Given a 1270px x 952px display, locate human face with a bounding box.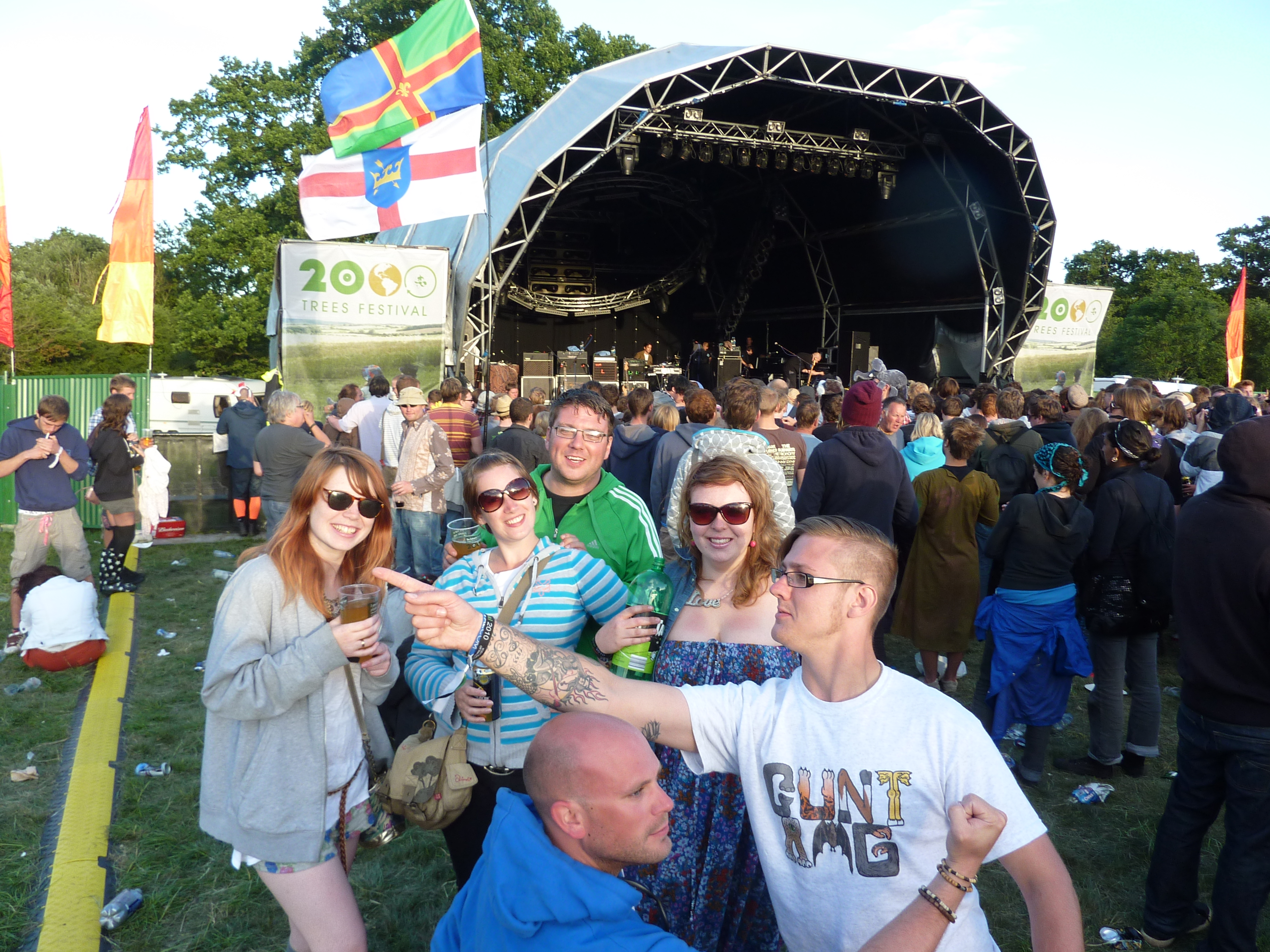
Located: {"left": 240, "top": 168, "right": 261, "bottom": 195}.
